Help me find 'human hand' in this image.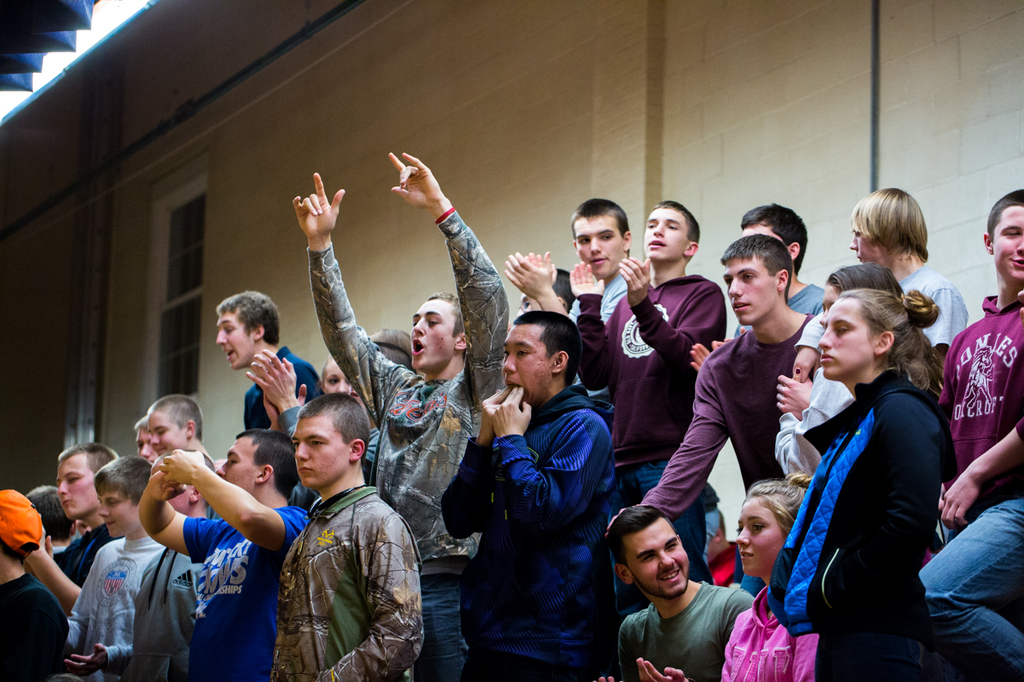
Found it: BBox(478, 387, 513, 441).
